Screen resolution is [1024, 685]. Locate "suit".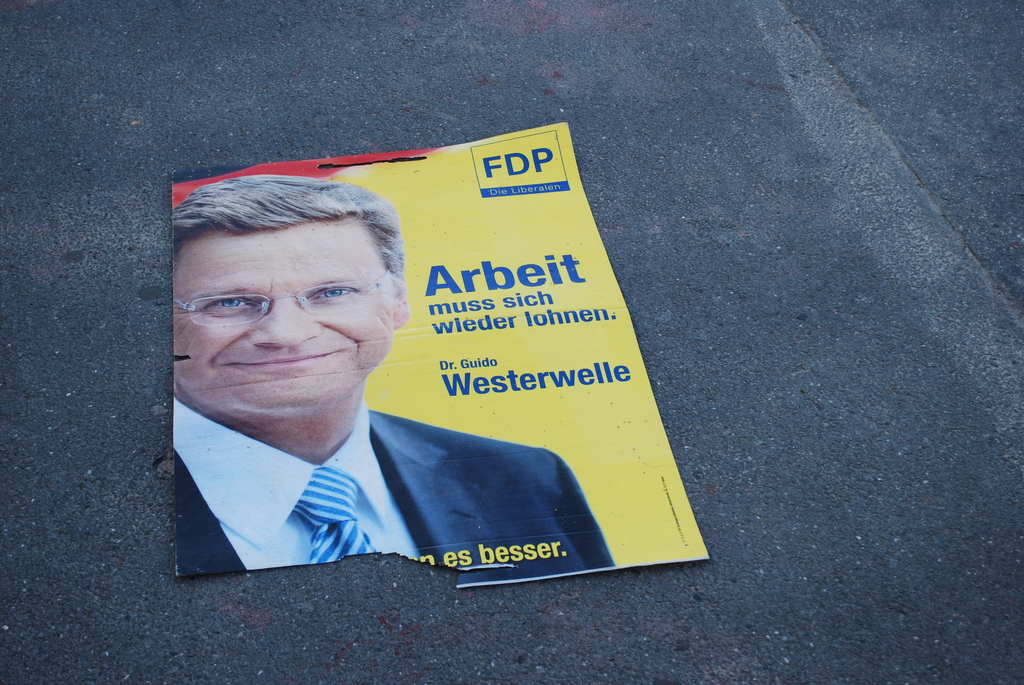
172,393,618,574.
